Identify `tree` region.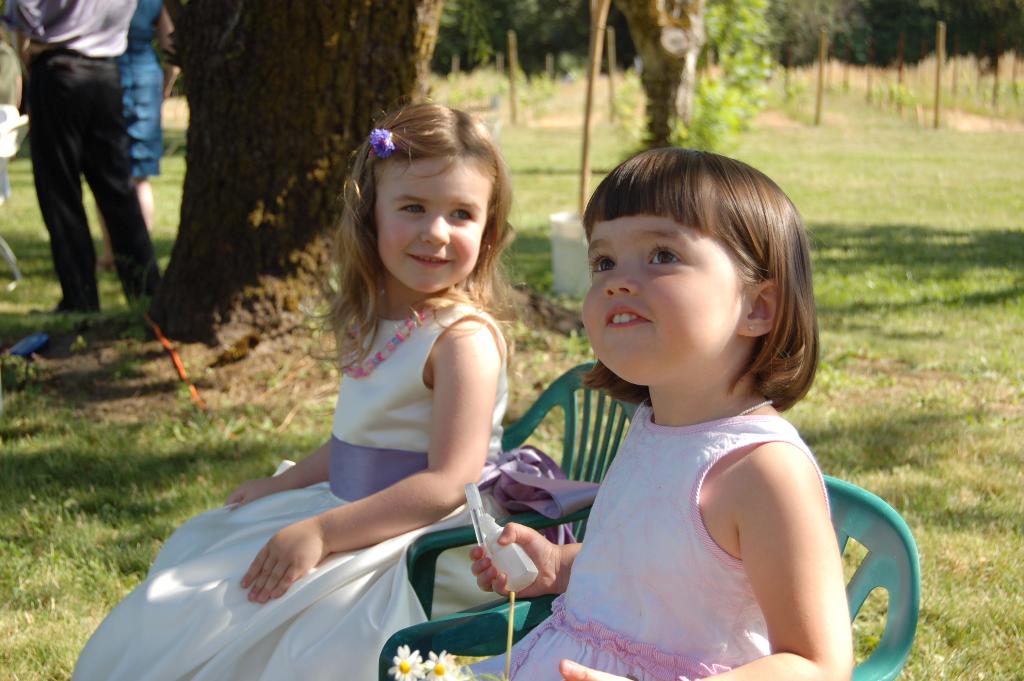
Region: box(164, 0, 471, 349).
